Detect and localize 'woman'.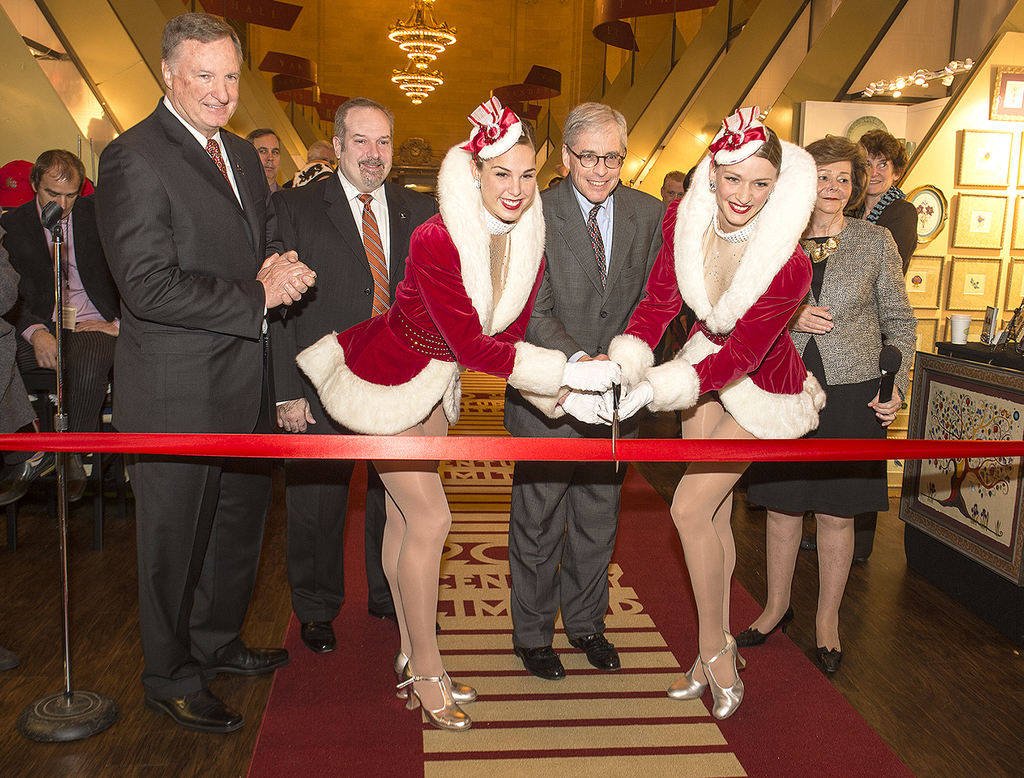
Localized at 294 87 622 736.
